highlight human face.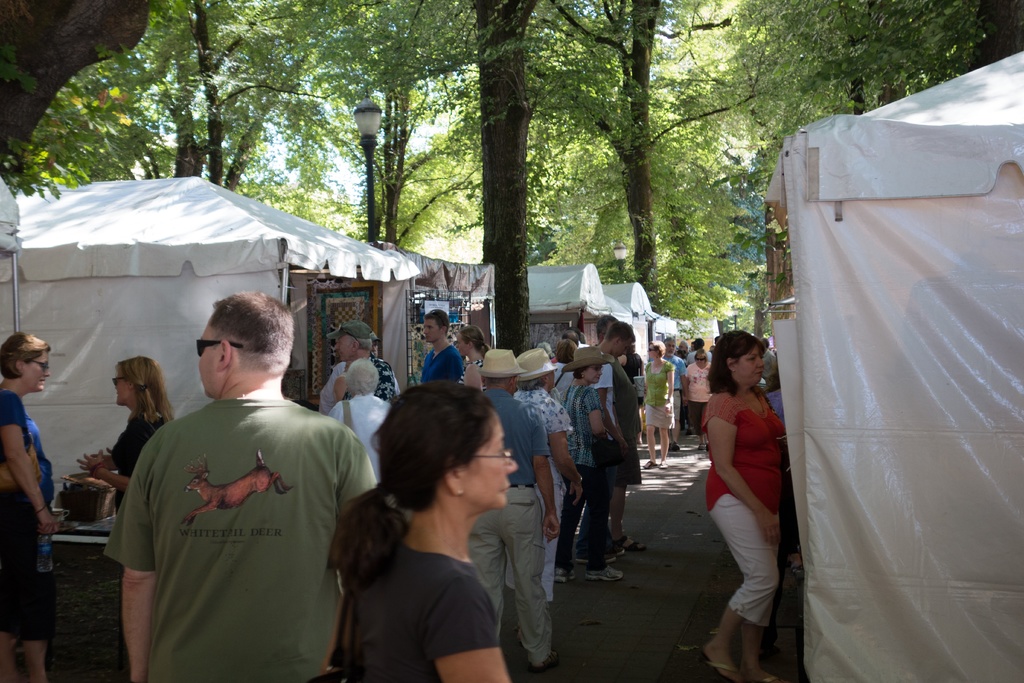
Highlighted region: <region>666, 341, 676, 357</region>.
